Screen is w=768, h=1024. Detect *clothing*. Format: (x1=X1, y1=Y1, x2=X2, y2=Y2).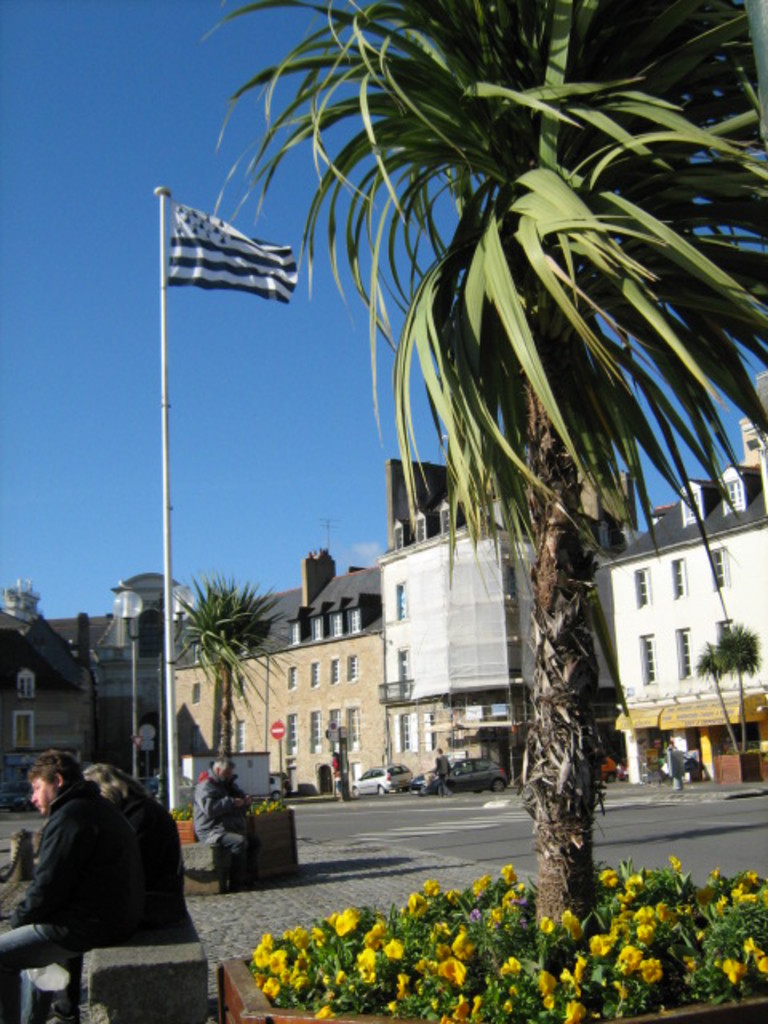
(x1=0, y1=779, x2=181, y2=1022).
